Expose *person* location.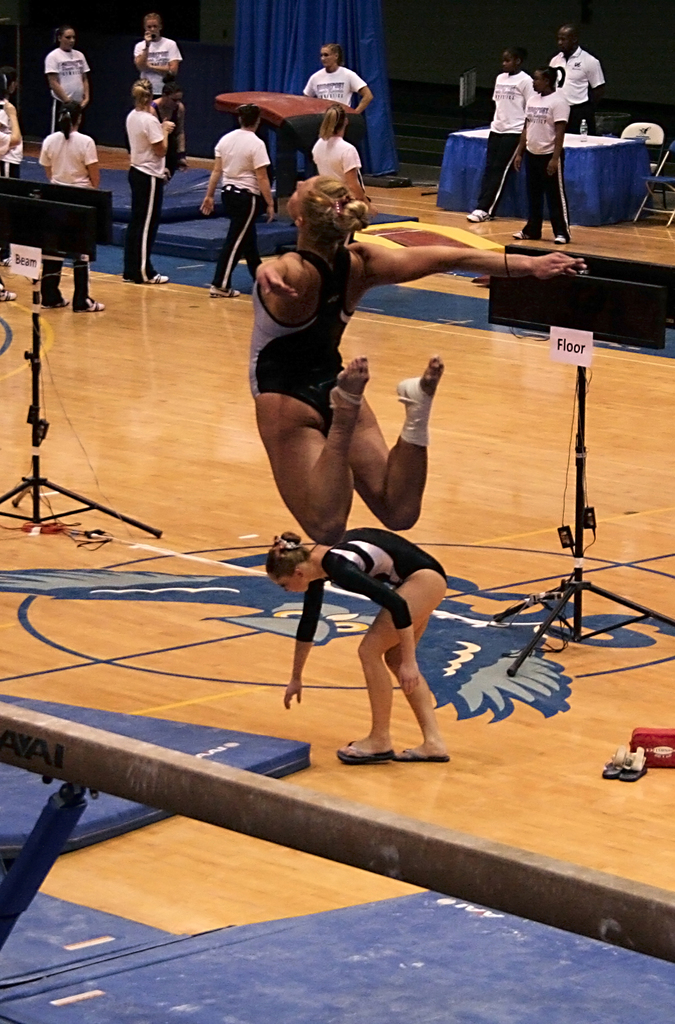
Exposed at select_region(34, 100, 123, 316).
